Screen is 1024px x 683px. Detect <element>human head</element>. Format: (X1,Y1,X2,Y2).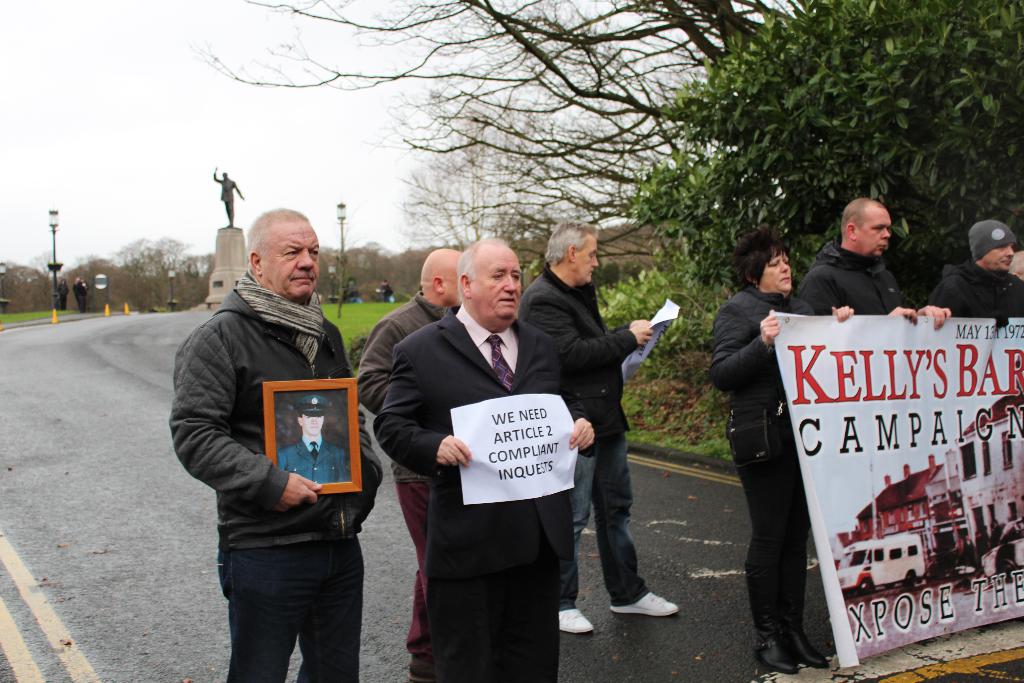
(237,206,314,286).
